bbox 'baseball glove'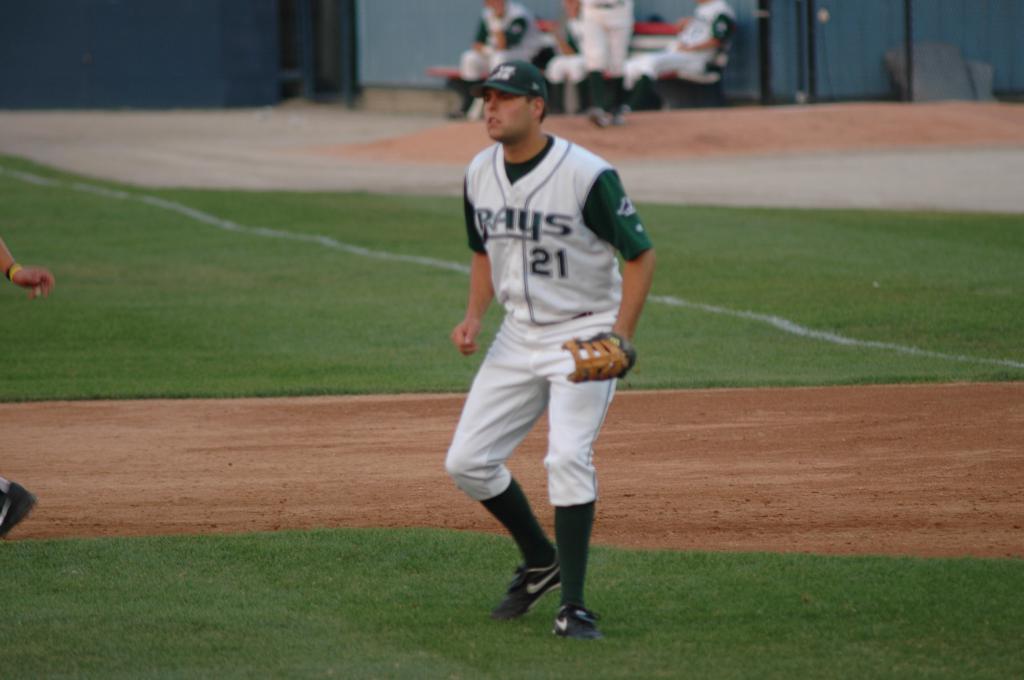
region(564, 332, 639, 384)
